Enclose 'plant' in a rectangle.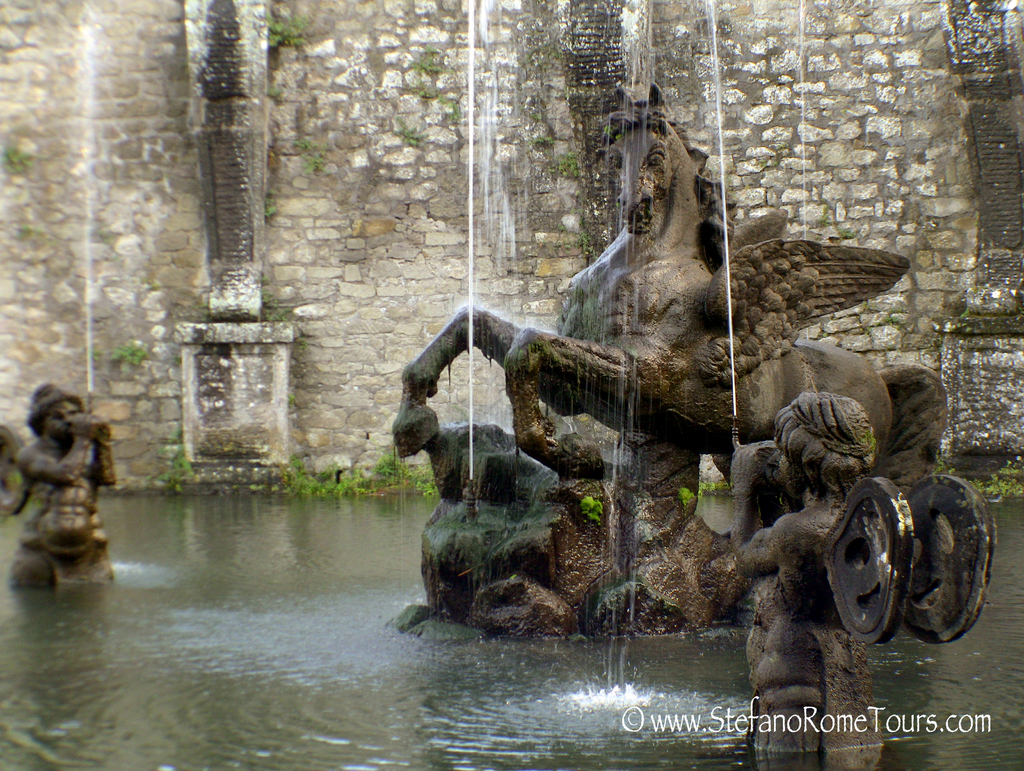
[left=986, top=454, right=1023, bottom=503].
